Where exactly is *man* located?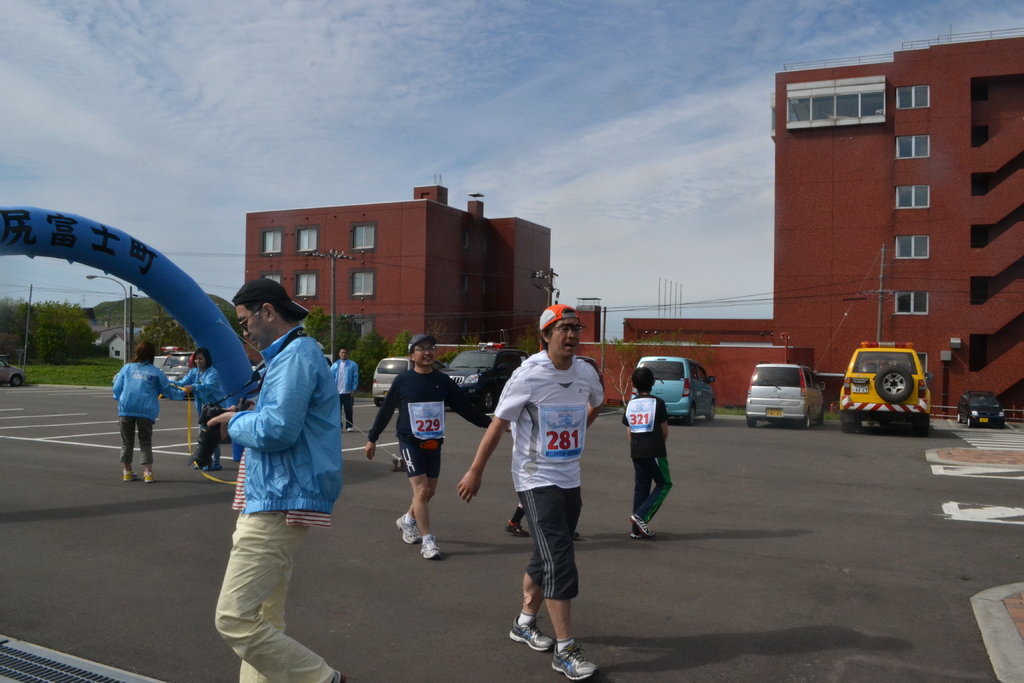
Its bounding box is bbox(200, 274, 353, 682).
